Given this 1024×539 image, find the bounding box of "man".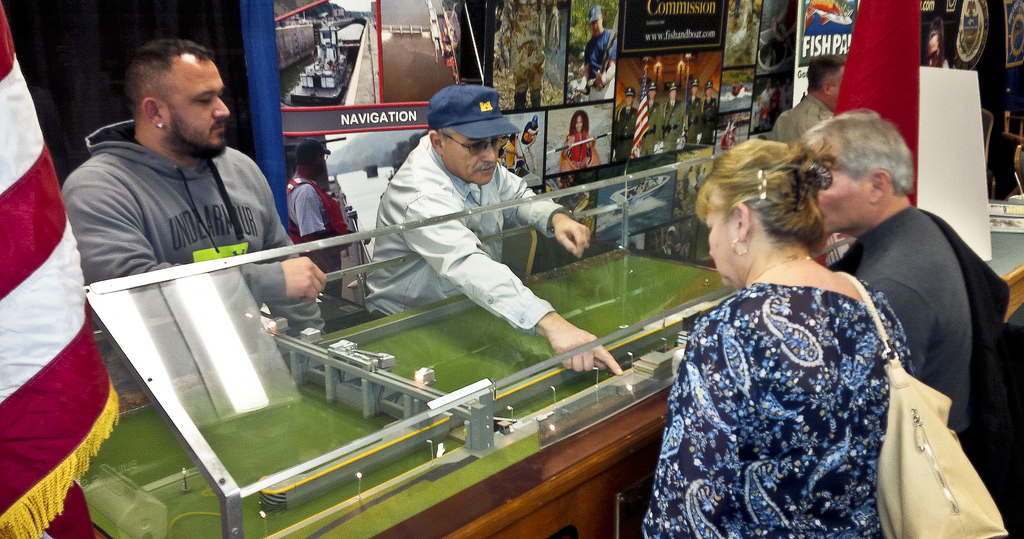
(left=637, top=80, right=660, bottom=159).
